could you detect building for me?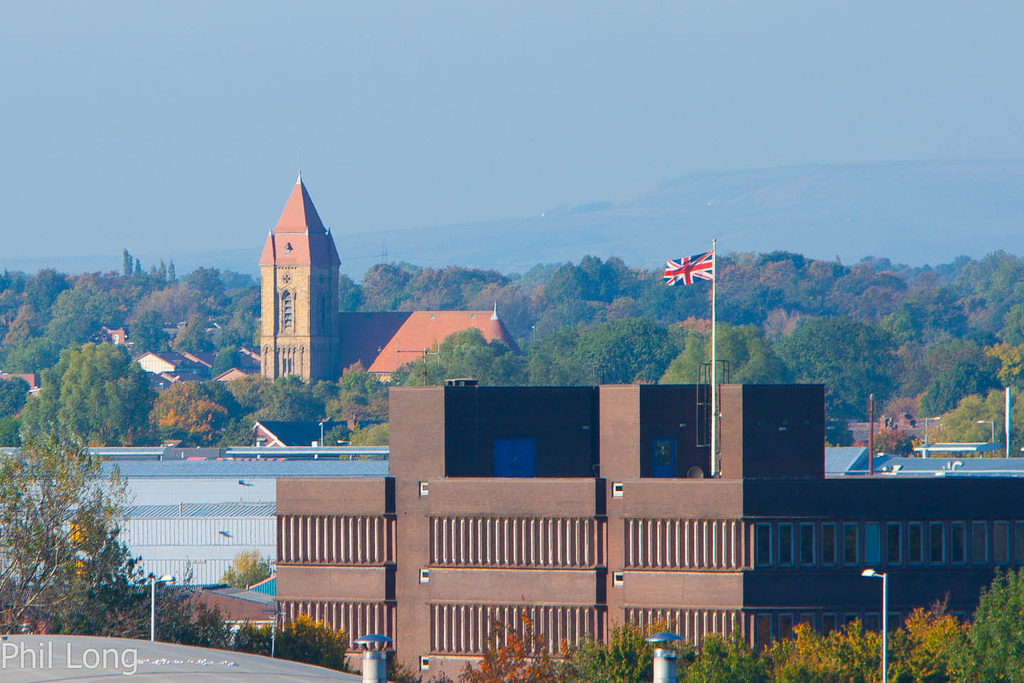
Detection result: region(171, 382, 1023, 682).
